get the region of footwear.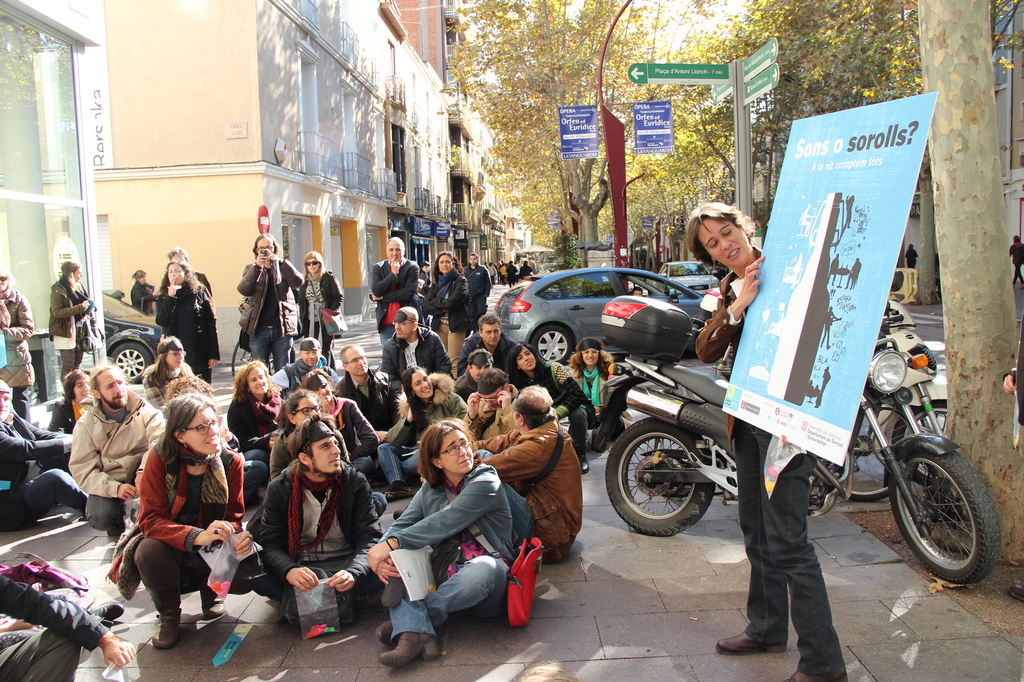
BBox(383, 482, 420, 498).
